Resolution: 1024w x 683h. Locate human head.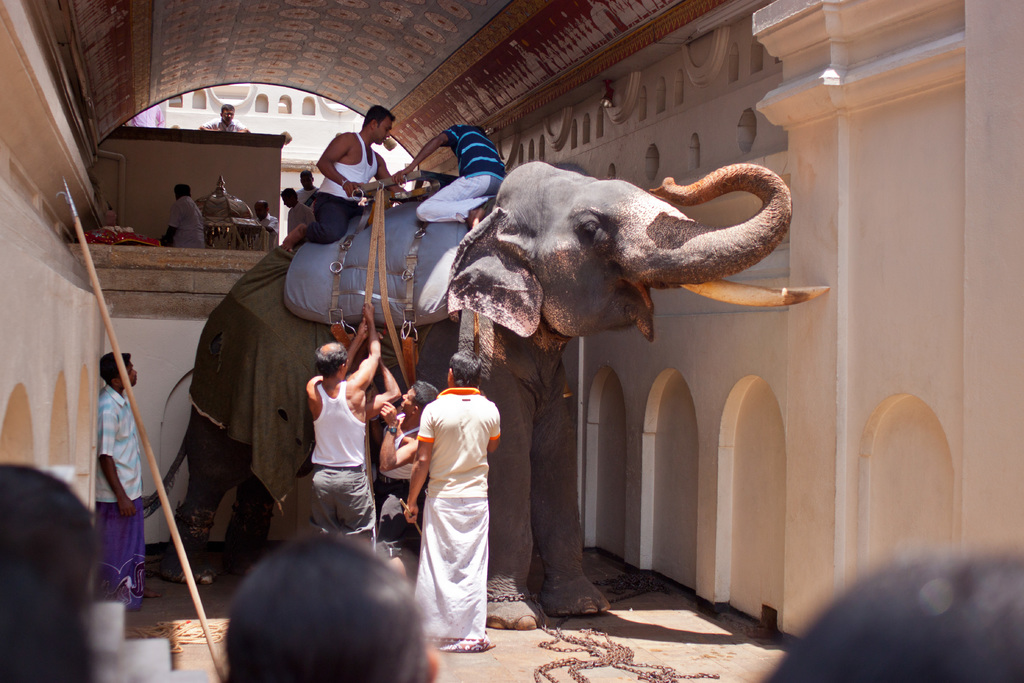
x1=356, y1=104, x2=392, y2=142.
